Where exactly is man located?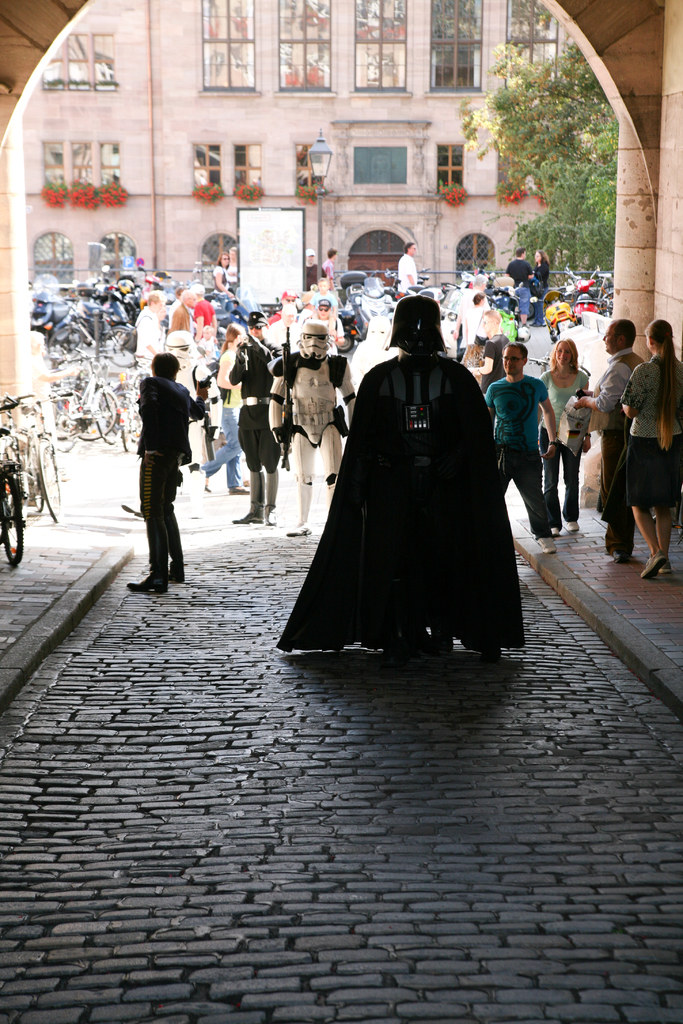
Its bounding box is bbox=[281, 294, 525, 659].
